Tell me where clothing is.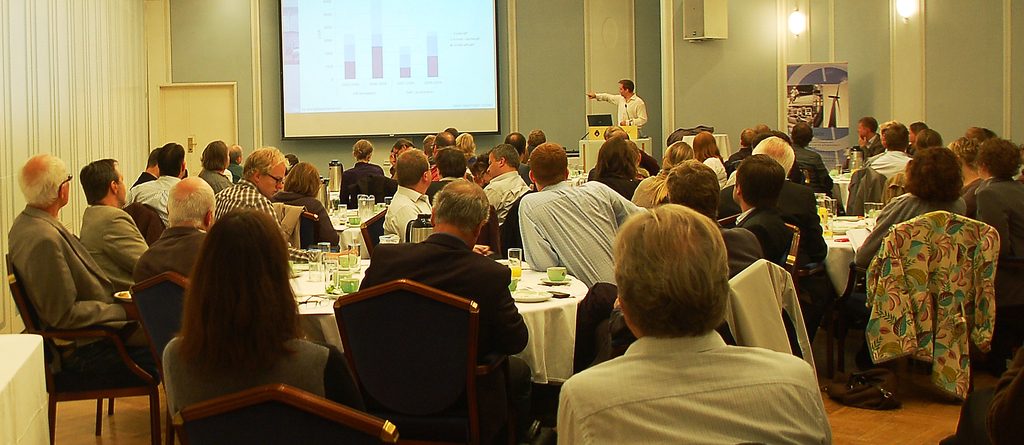
clothing is at x1=740, y1=210, x2=796, y2=268.
